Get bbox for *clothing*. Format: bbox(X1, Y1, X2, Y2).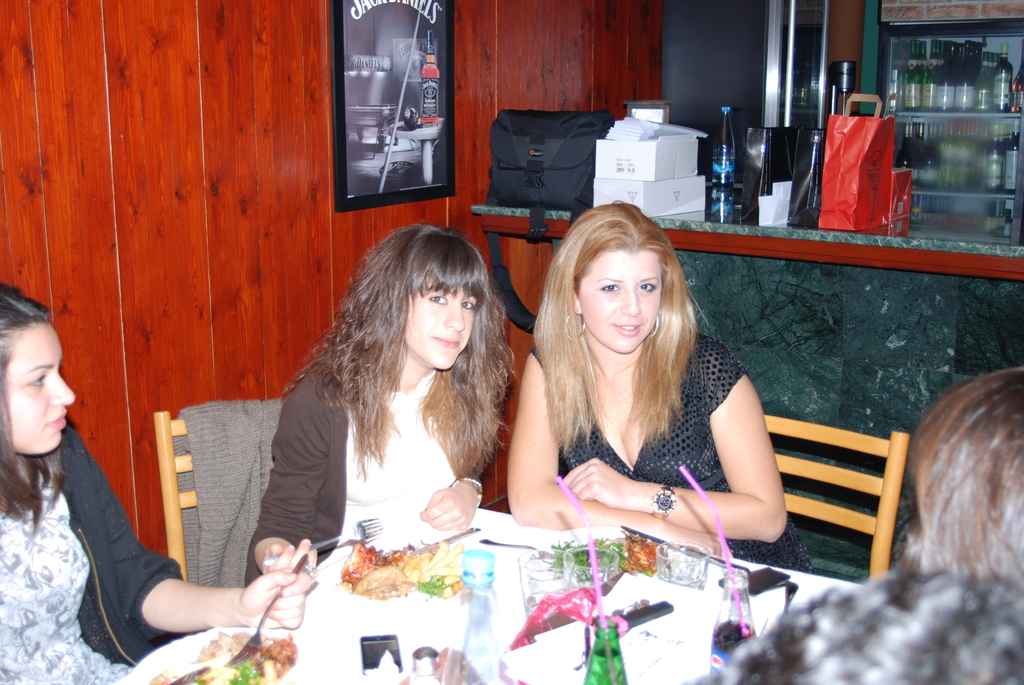
bbox(529, 325, 802, 572).
